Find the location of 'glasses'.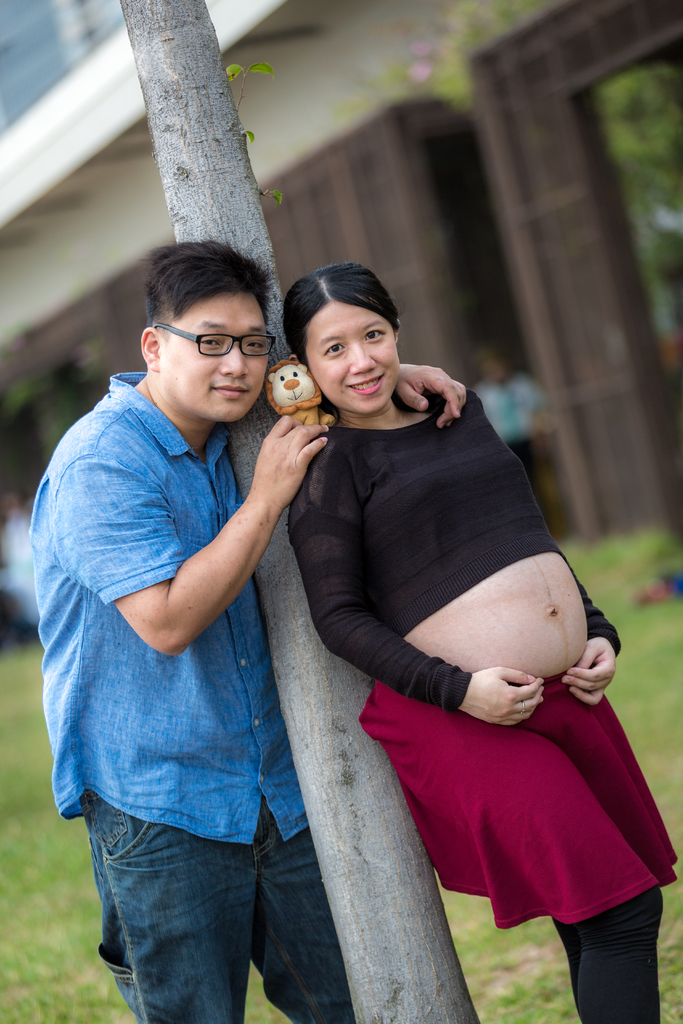
Location: 145 326 286 359.
